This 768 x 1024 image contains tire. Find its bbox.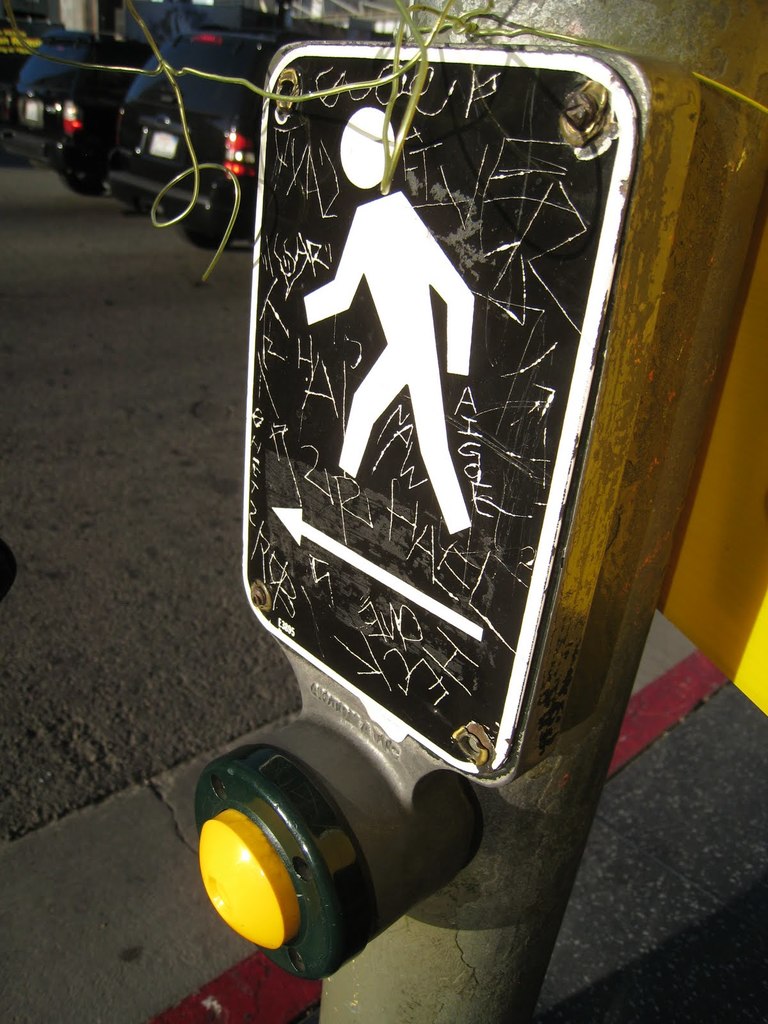
box(172, 213, 230, 246).
